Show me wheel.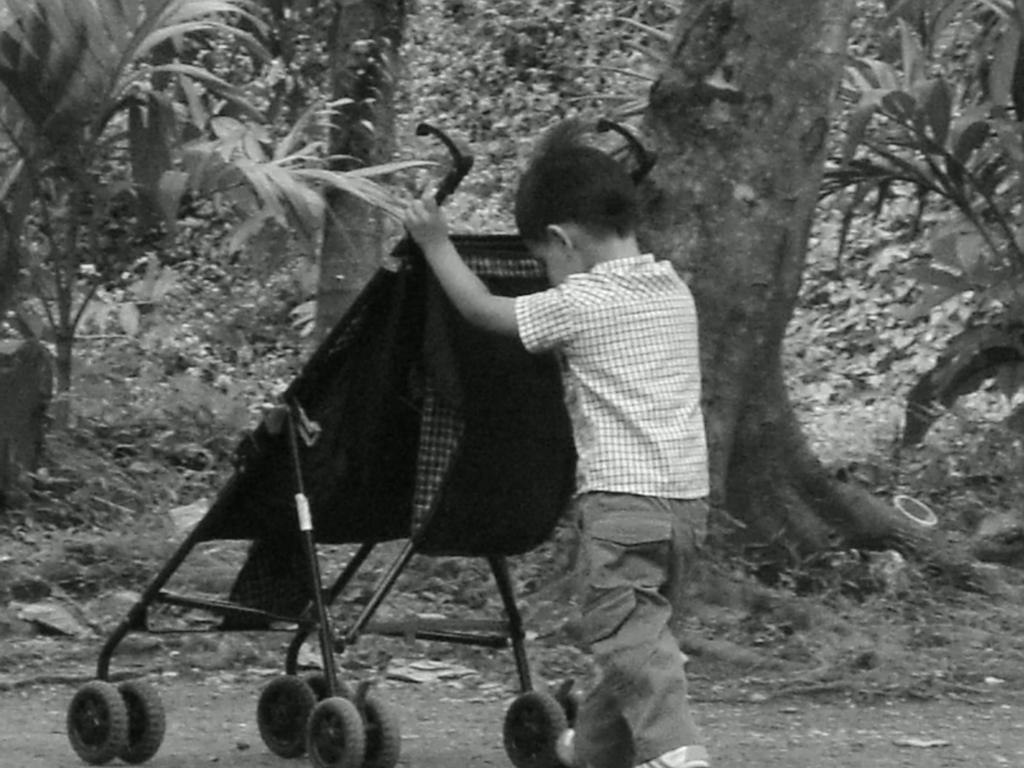
wheel is here: bbox=(297, 664, 358, 704).
